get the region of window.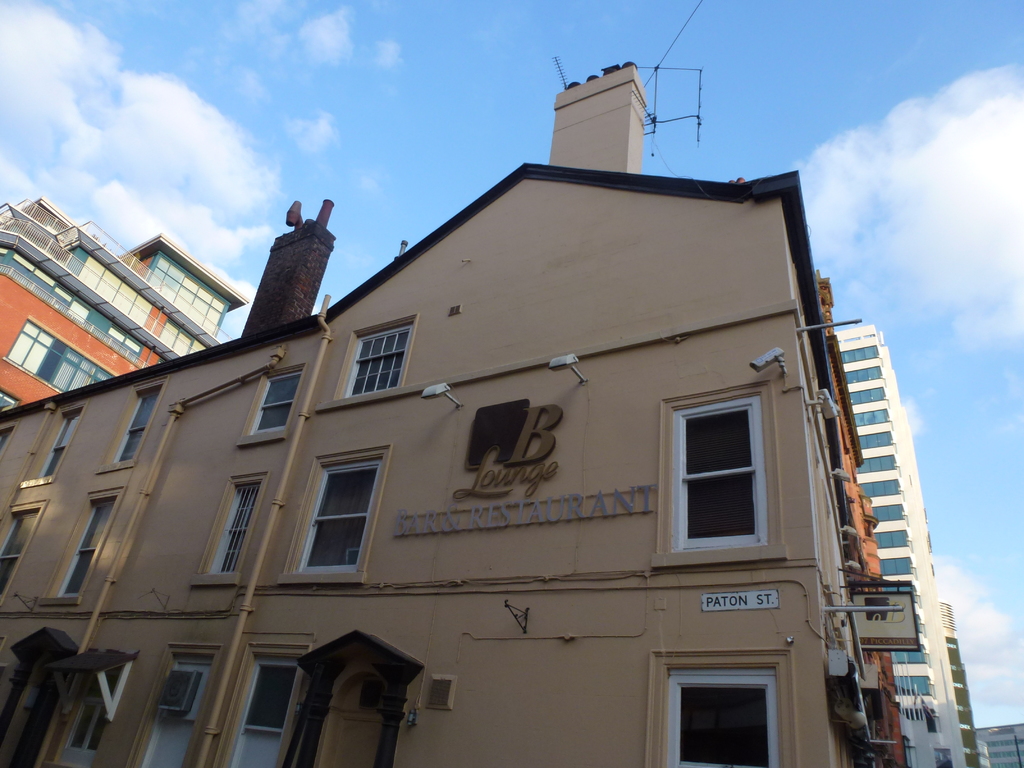
212,483,262,572.
